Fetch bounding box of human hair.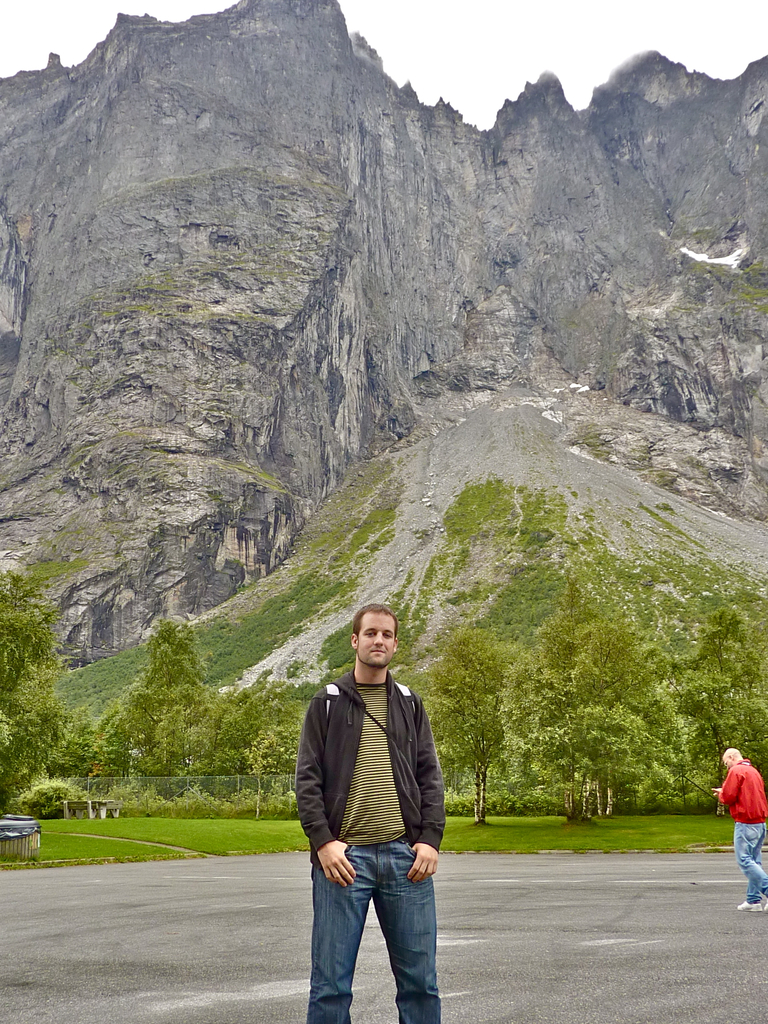
Bbox: crop(351, 604, 398, 635).
